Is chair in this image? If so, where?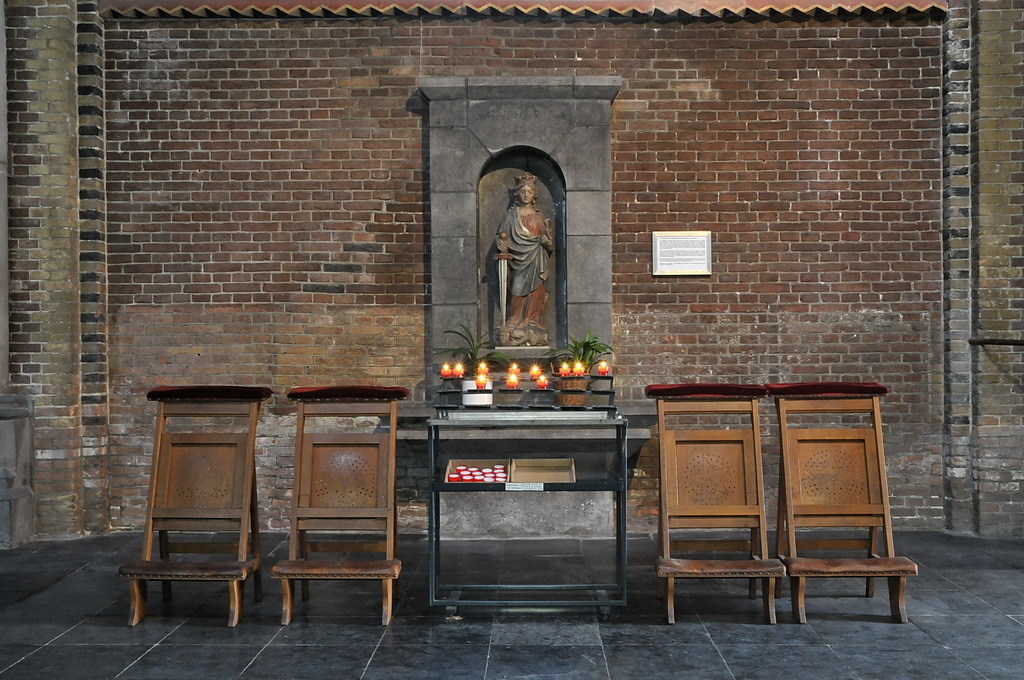
Yes, at select_region(116, 391, 272, 640).
